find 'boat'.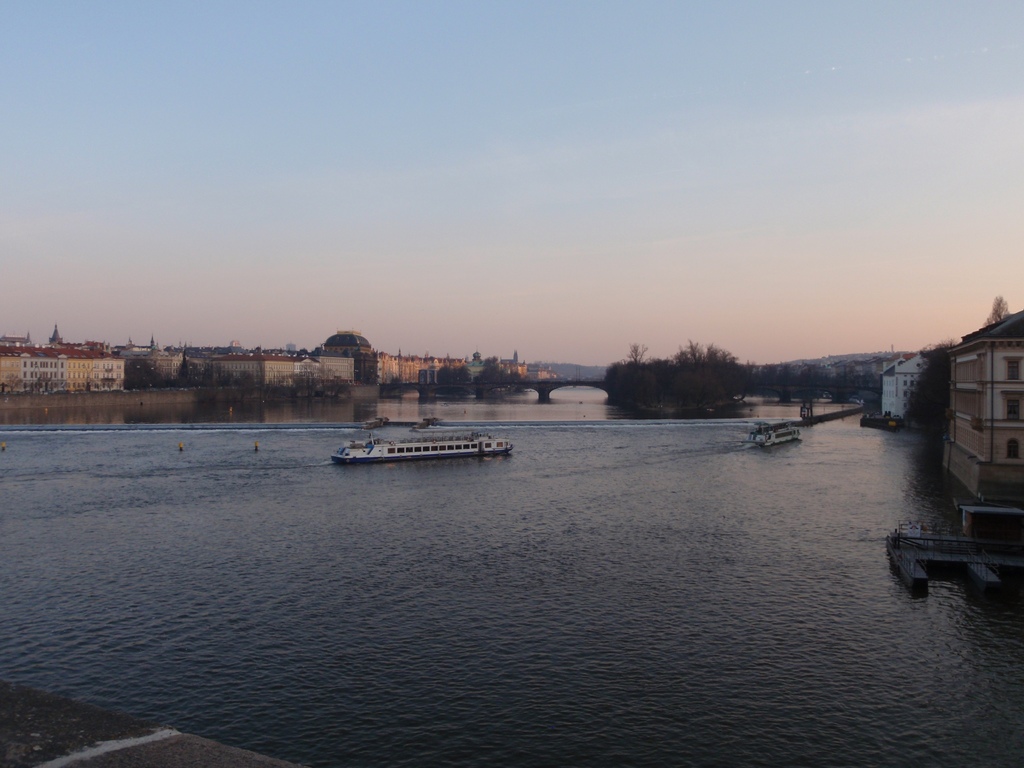
crop(746, 417, 805, 447).
